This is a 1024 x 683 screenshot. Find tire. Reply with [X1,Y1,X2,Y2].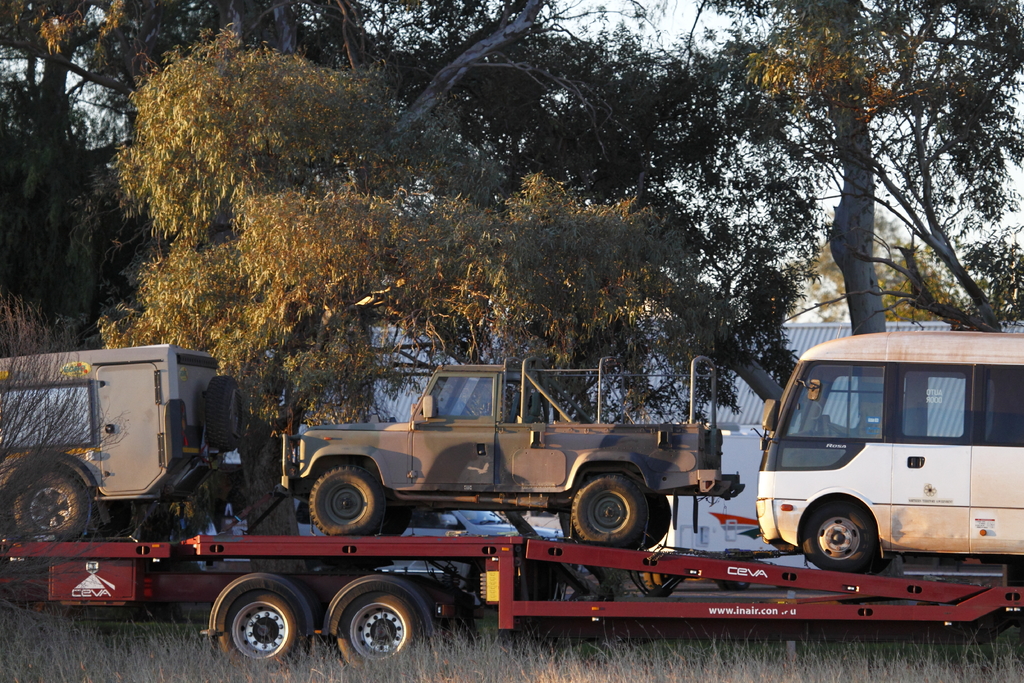
[15,470,88,540].
